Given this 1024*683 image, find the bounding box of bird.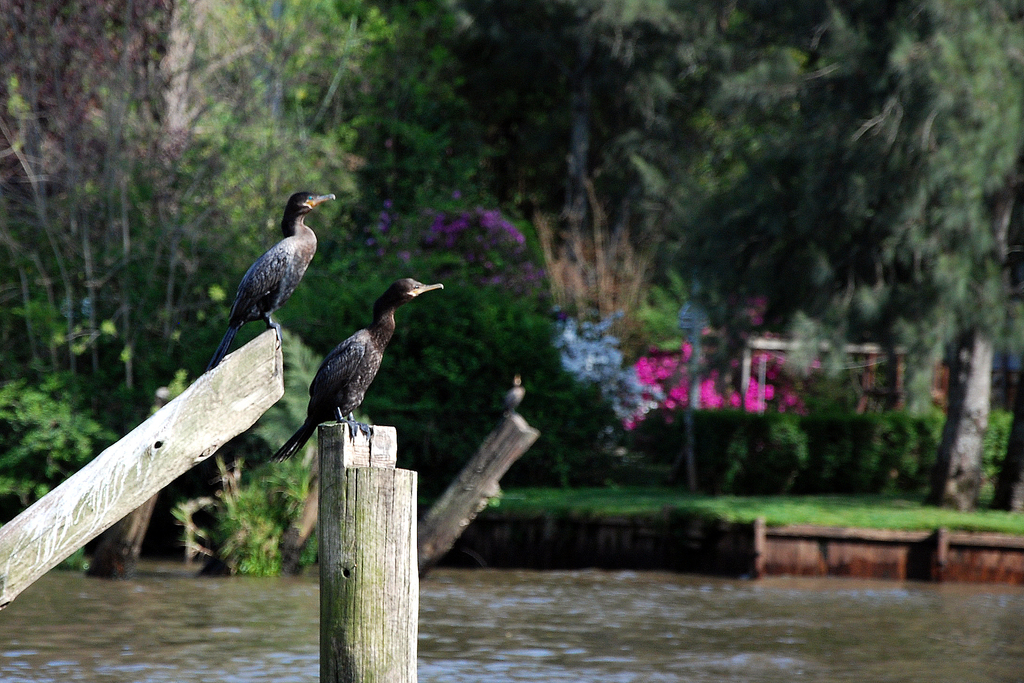
(269, 276, 449, 460).
